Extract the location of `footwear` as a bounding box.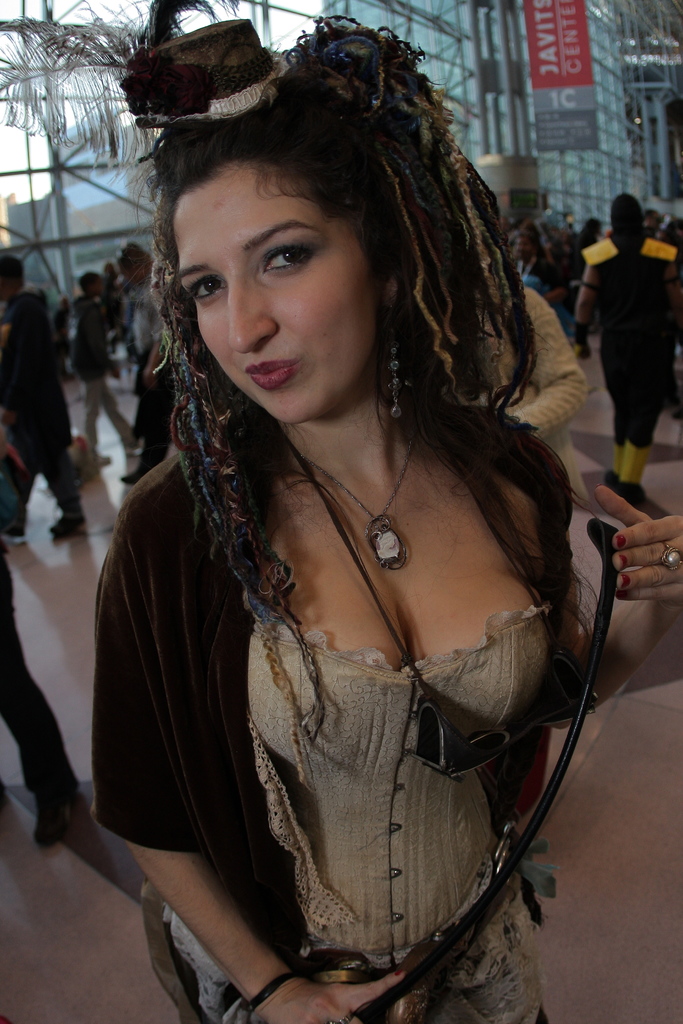
rect(34, 787, 76, 851).
